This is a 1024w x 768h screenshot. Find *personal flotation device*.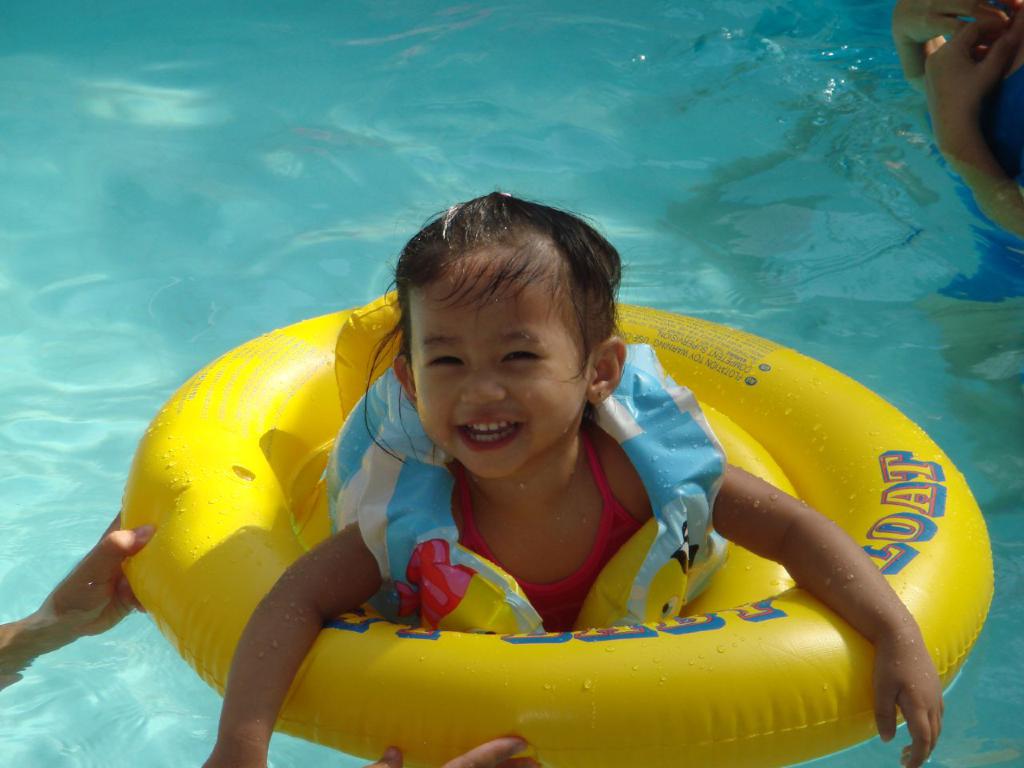
Bounding box: 322/341/729/631.
